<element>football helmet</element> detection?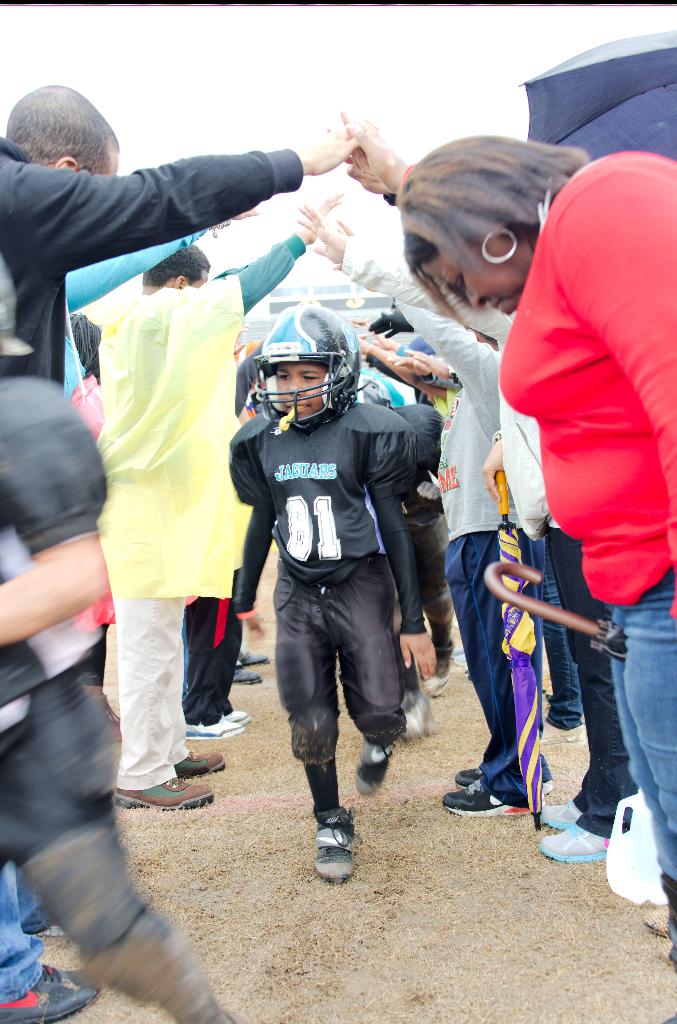
BBox(257, 301, 360, 435)
